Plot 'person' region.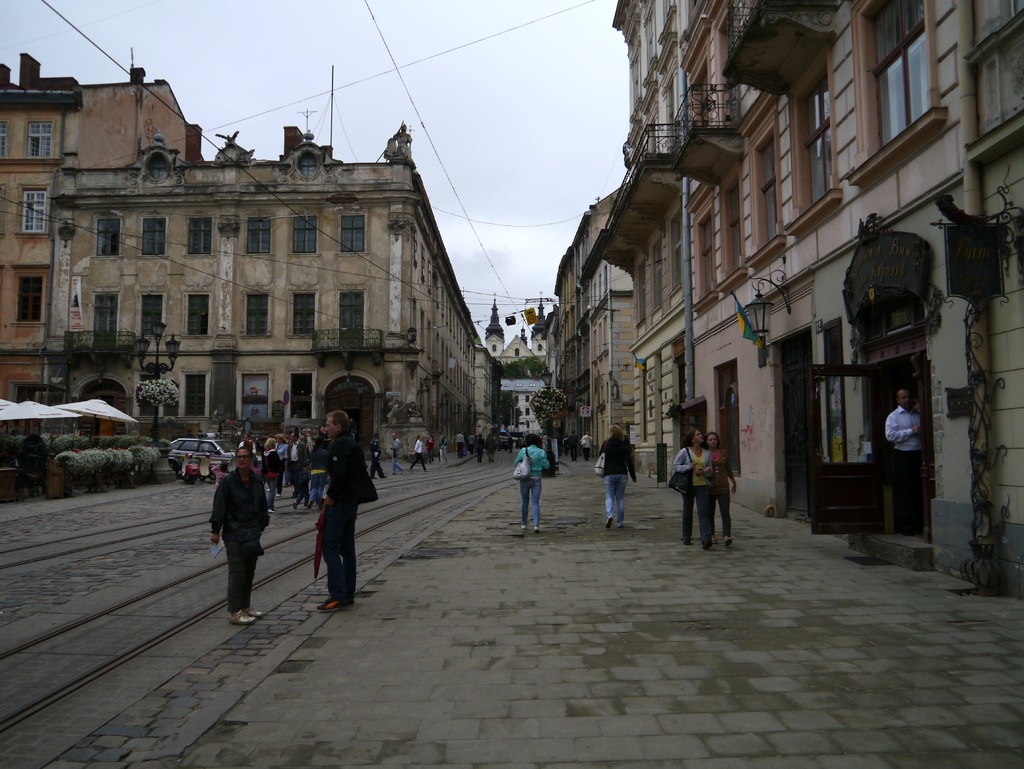
Plotted at {"x1": 312, "y1": 406, "x2": 378, "y2": 608}.
